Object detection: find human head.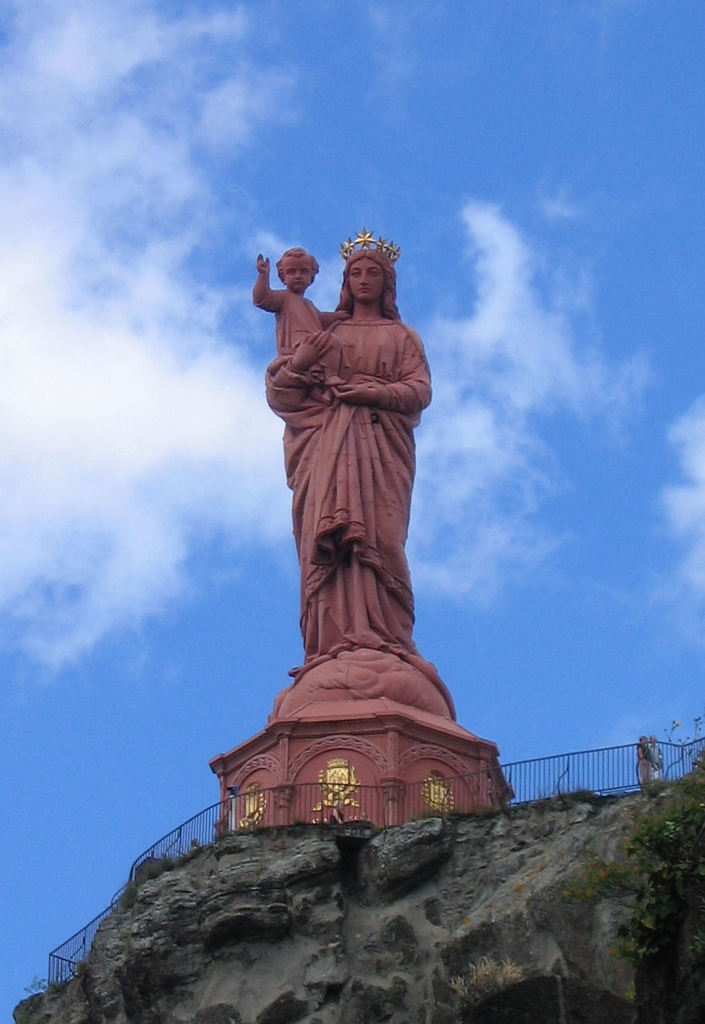
detection(282, 252, 317, 292).
